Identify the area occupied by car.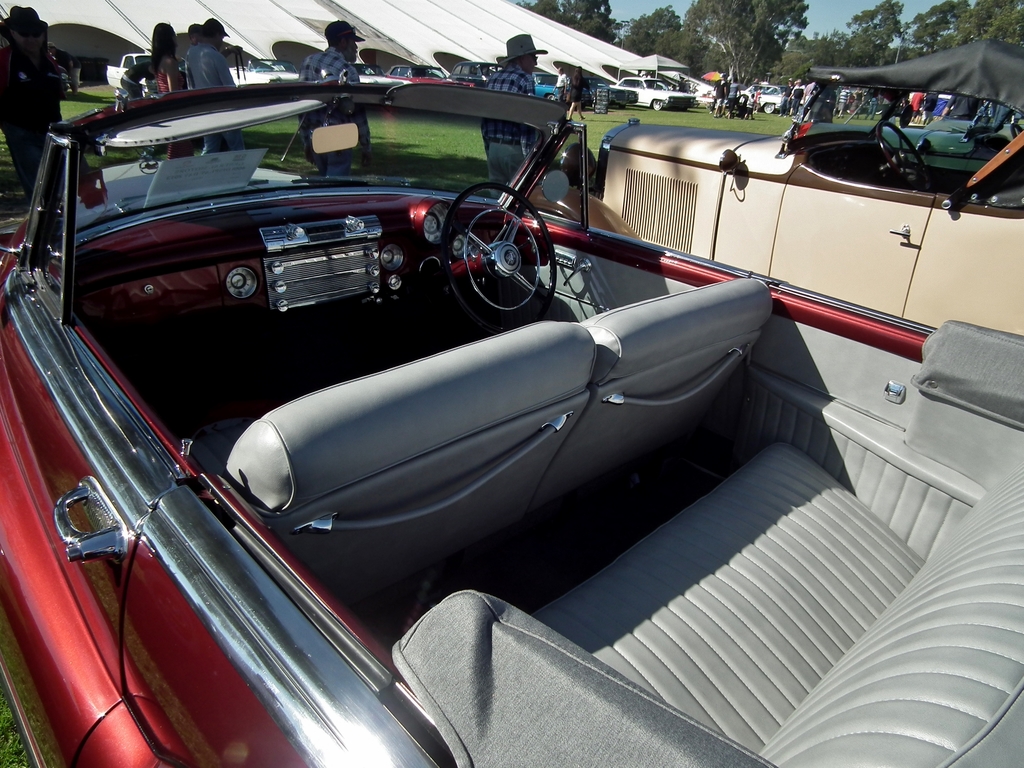
Area: 491,67,580,102.
